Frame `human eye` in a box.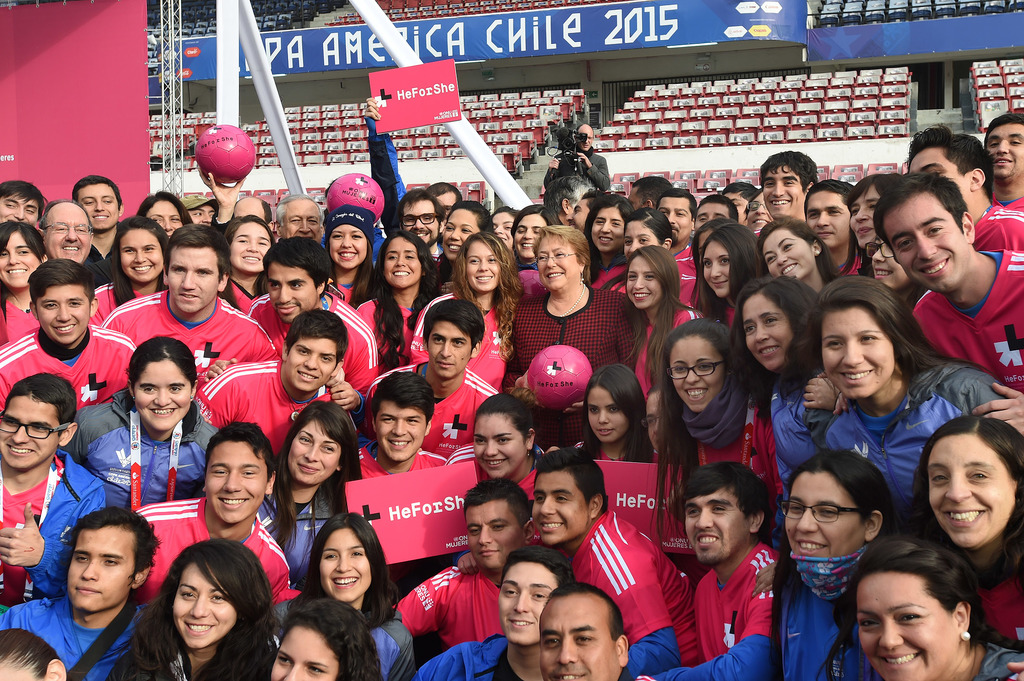
(x1=446, y1=223, x2=452, y2=231).
